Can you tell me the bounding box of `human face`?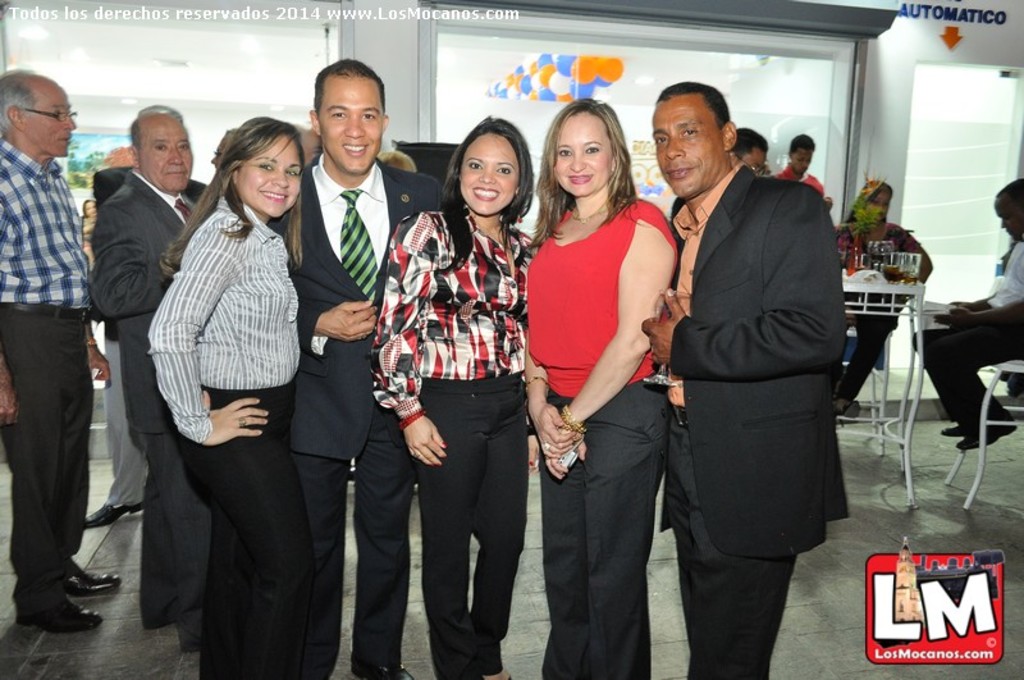
550,106,616,198.
